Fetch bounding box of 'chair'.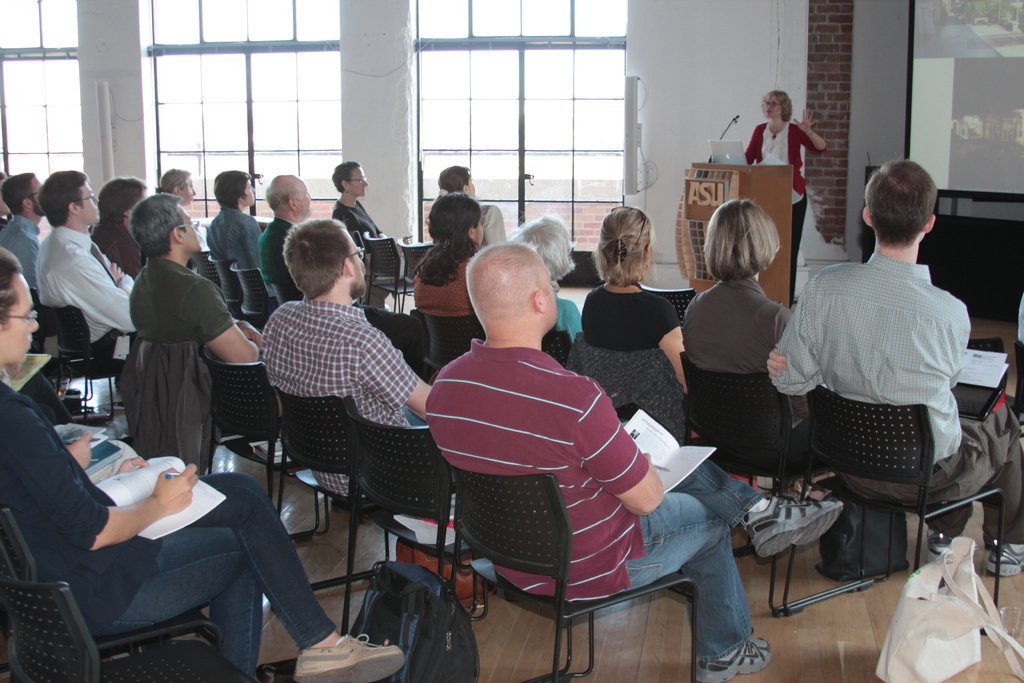
Bbox: pyautogui.locateOnScreen(50, 306, 130, 425).
